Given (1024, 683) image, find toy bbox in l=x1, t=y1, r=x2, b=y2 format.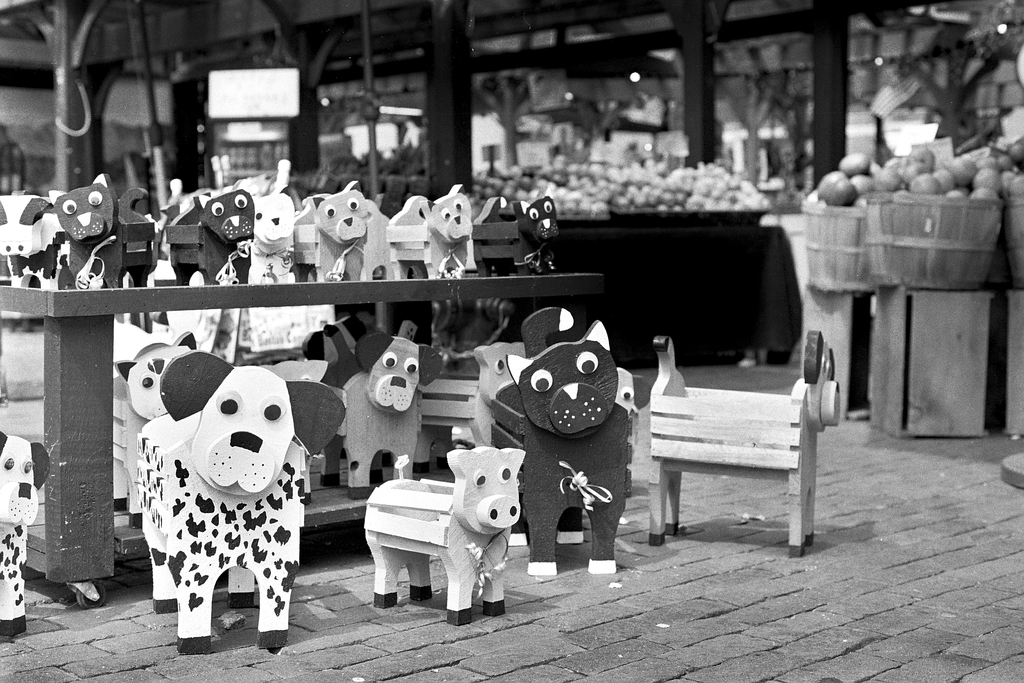
l=244, t=180, r=292, b=281.
